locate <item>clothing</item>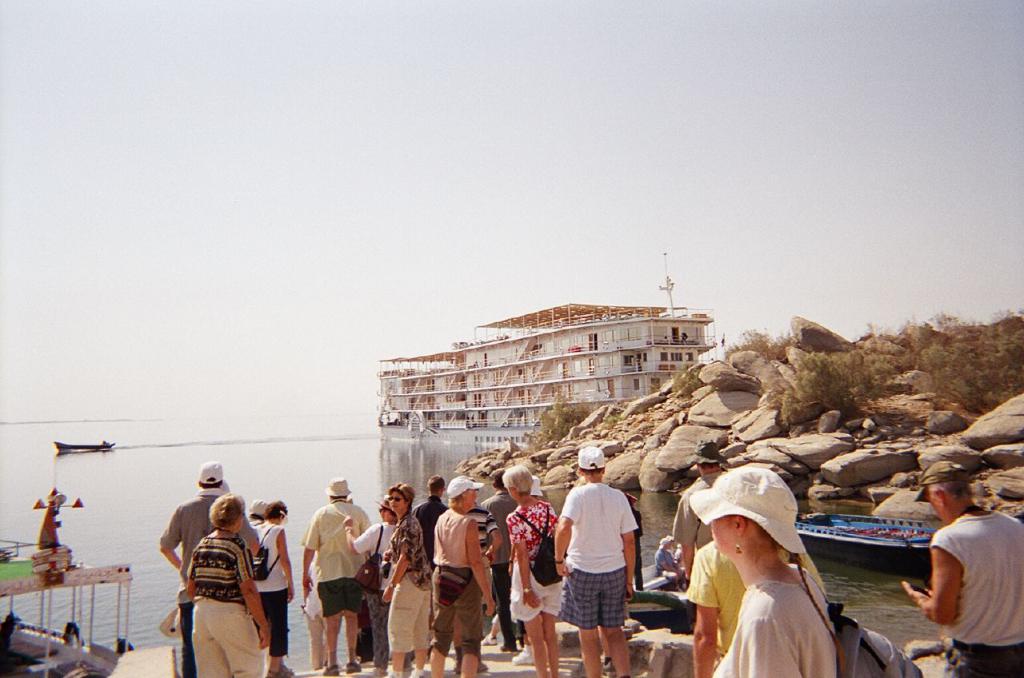
box(927, 510, 1023, 677)
